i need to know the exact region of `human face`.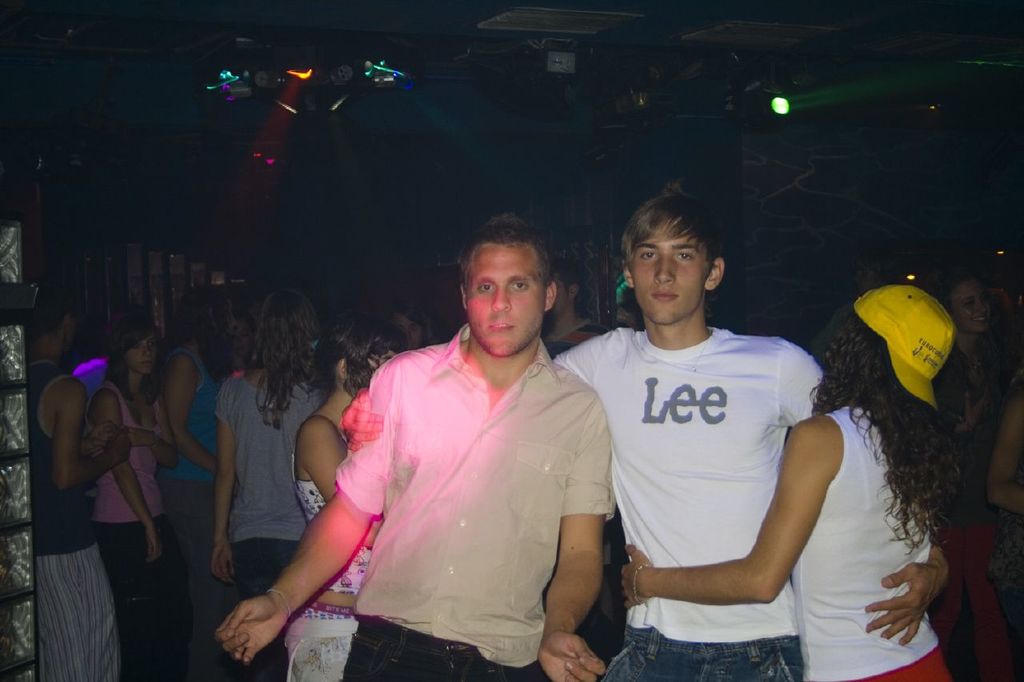
Region: crop(124, 334, 156, 374).
